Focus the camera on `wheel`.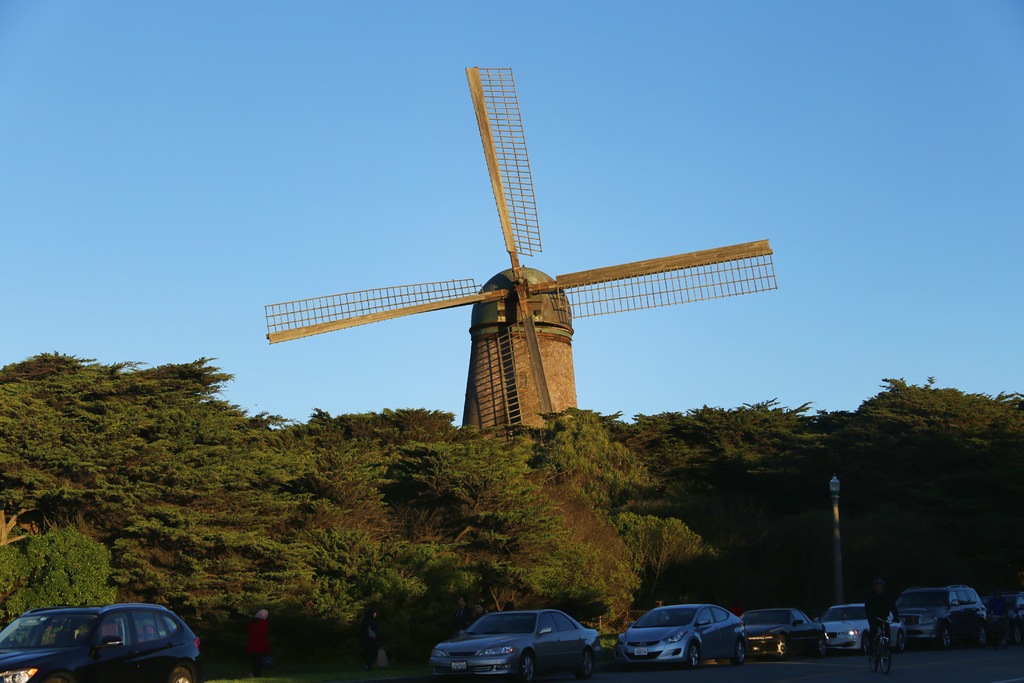
Focus region: (left=820, top=636, right=829, bottom=657).
